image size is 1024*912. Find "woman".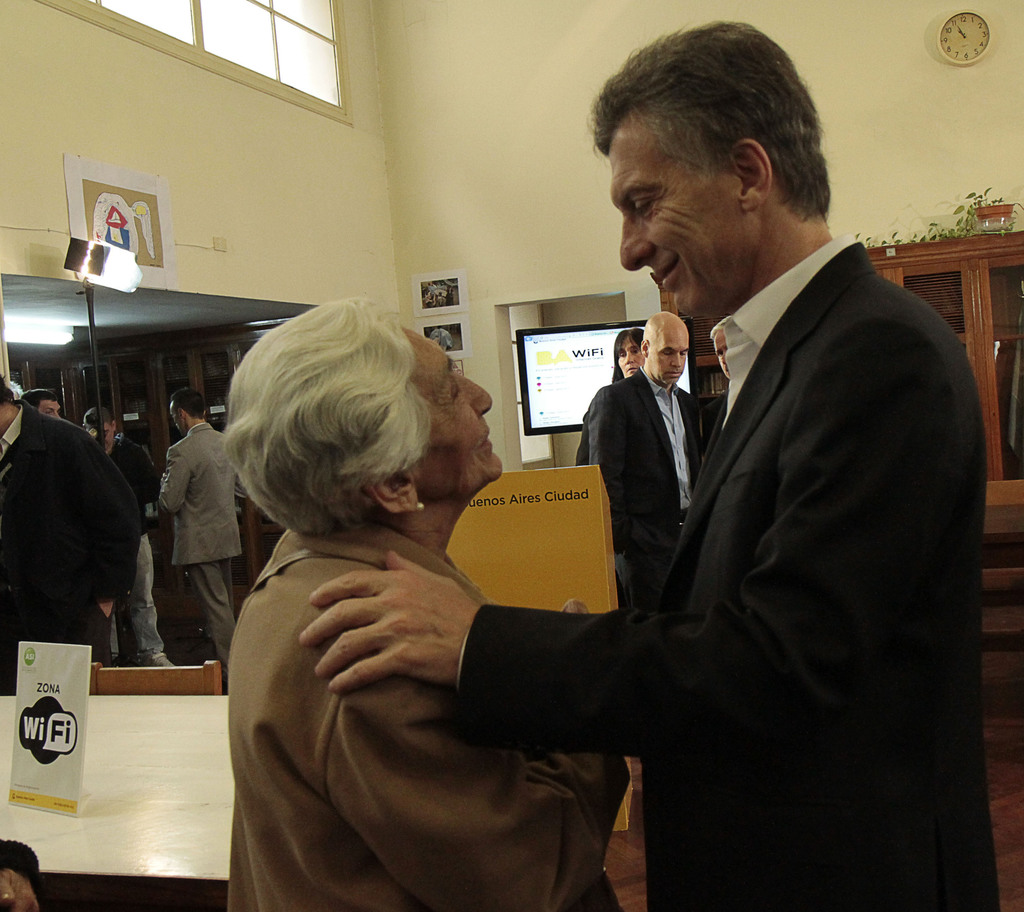
173, 271, 597, 908.
